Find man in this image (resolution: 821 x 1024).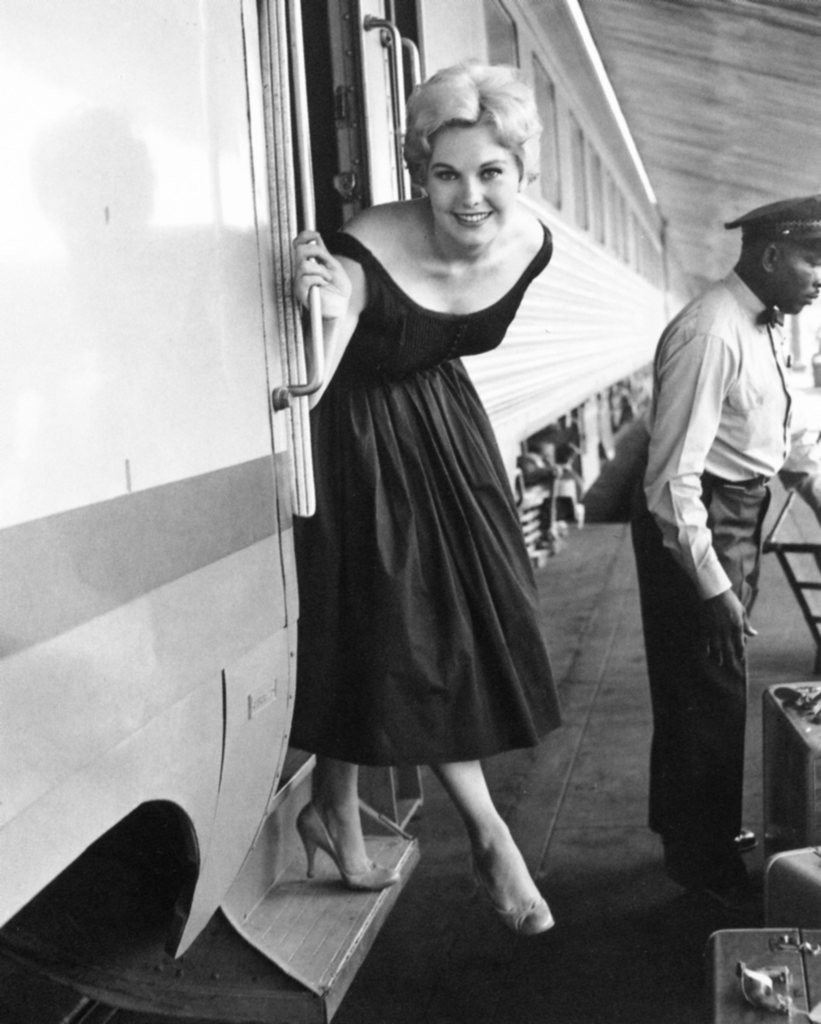
<bbox>619, 188, 814, 820</bbox>.
